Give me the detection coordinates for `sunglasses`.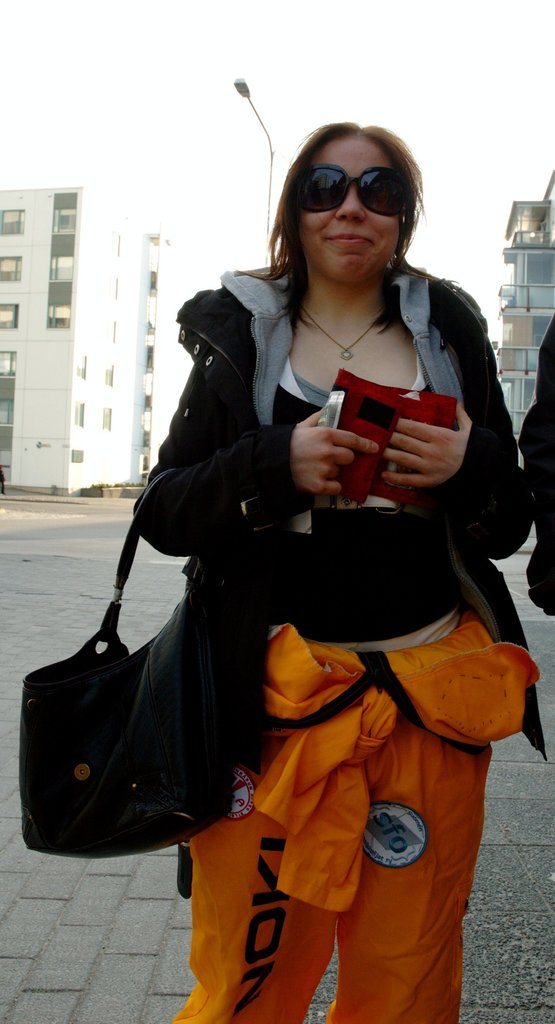
Rect(298, 164, 413, 220).
